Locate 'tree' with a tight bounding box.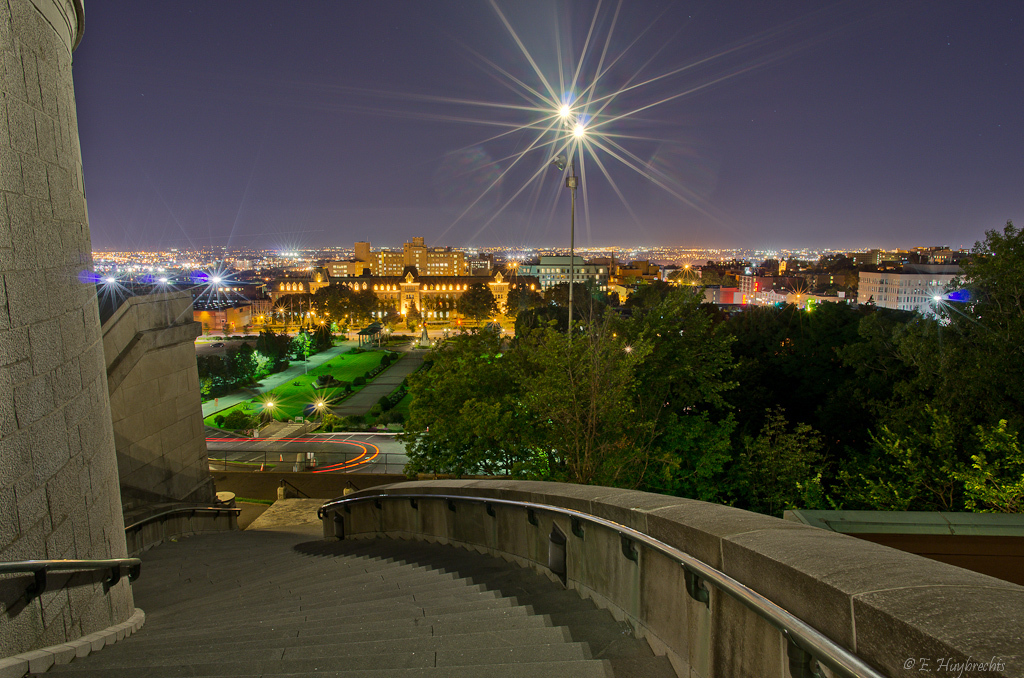
834 296 907 411.
